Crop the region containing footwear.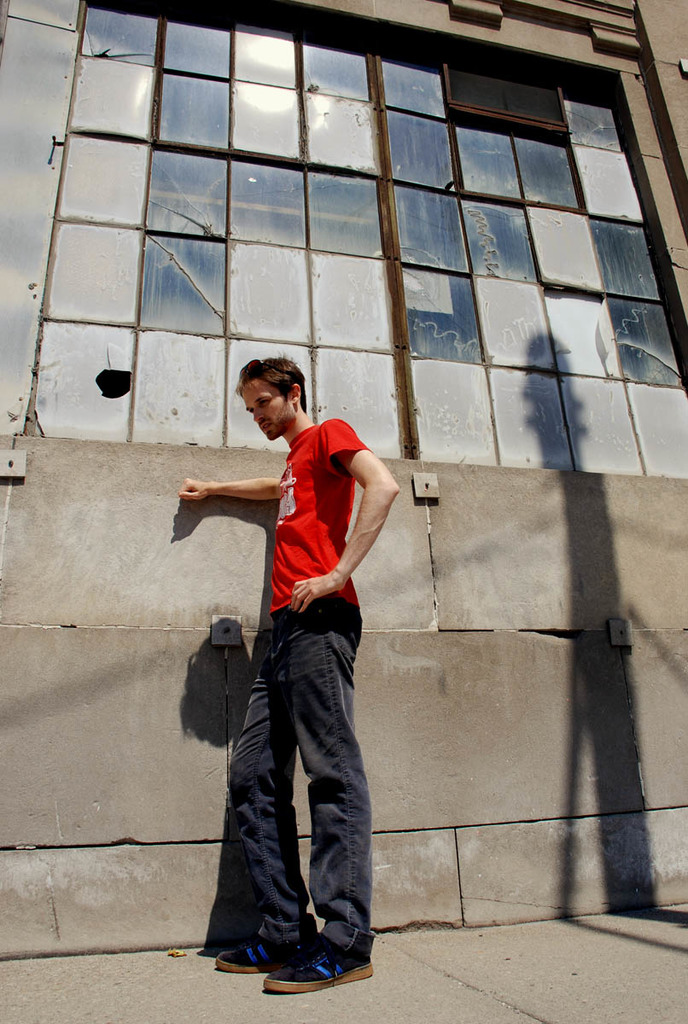
Crop region: 212:936:309:979.
